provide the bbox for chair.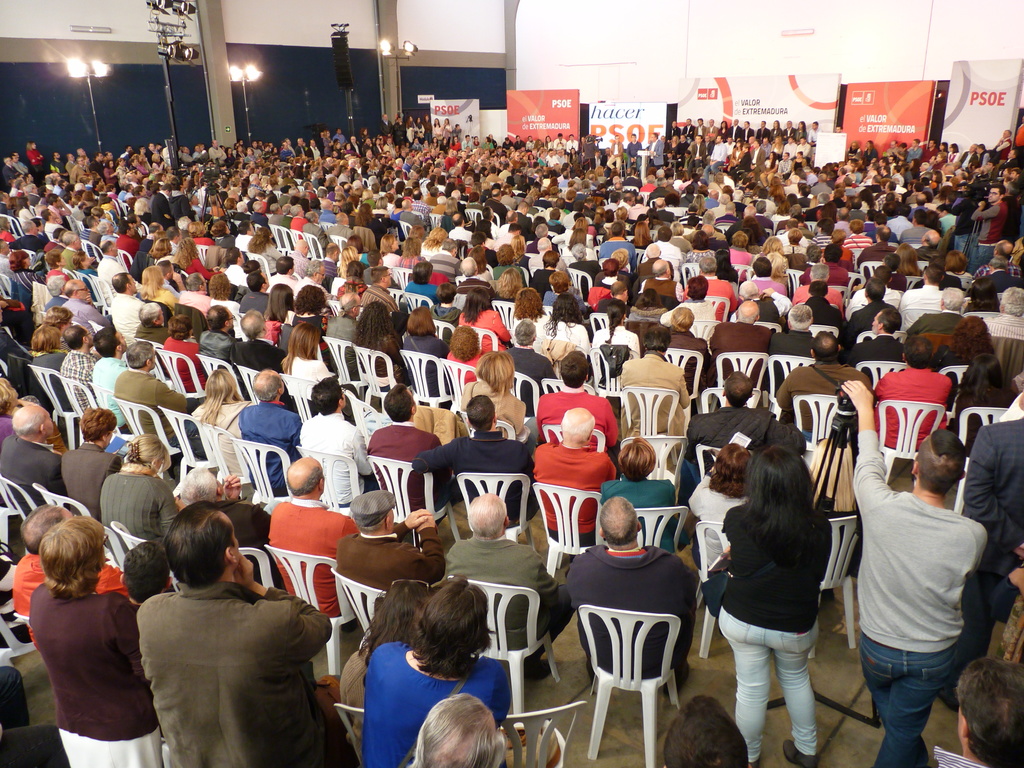
rect(237, 547, 276, 588).
